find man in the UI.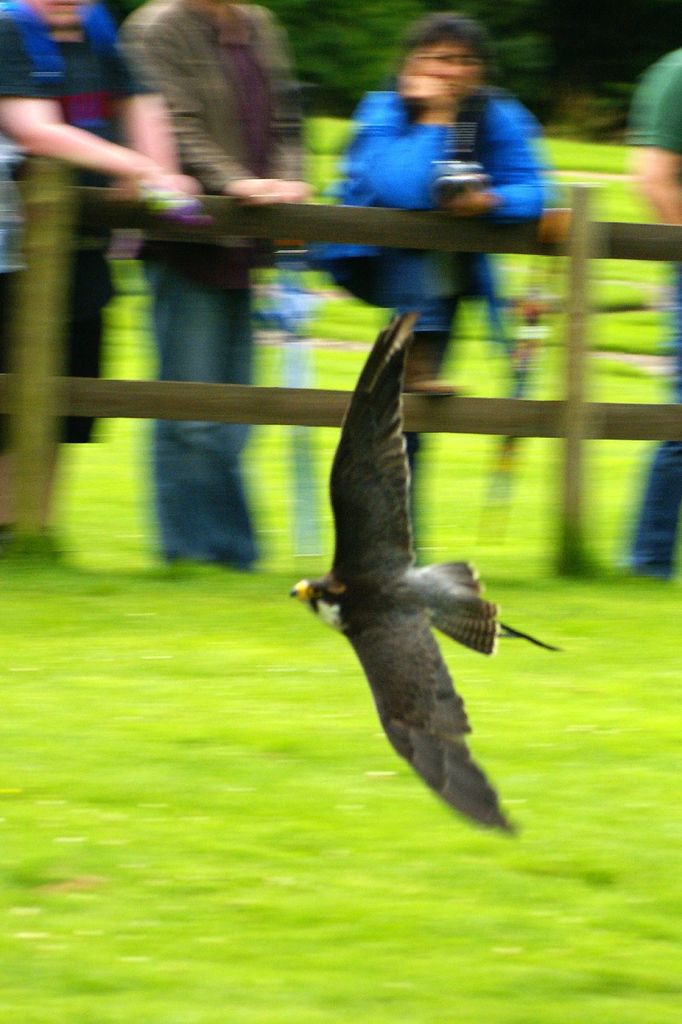
UI element at select_region(114, 0, 314, 574).
